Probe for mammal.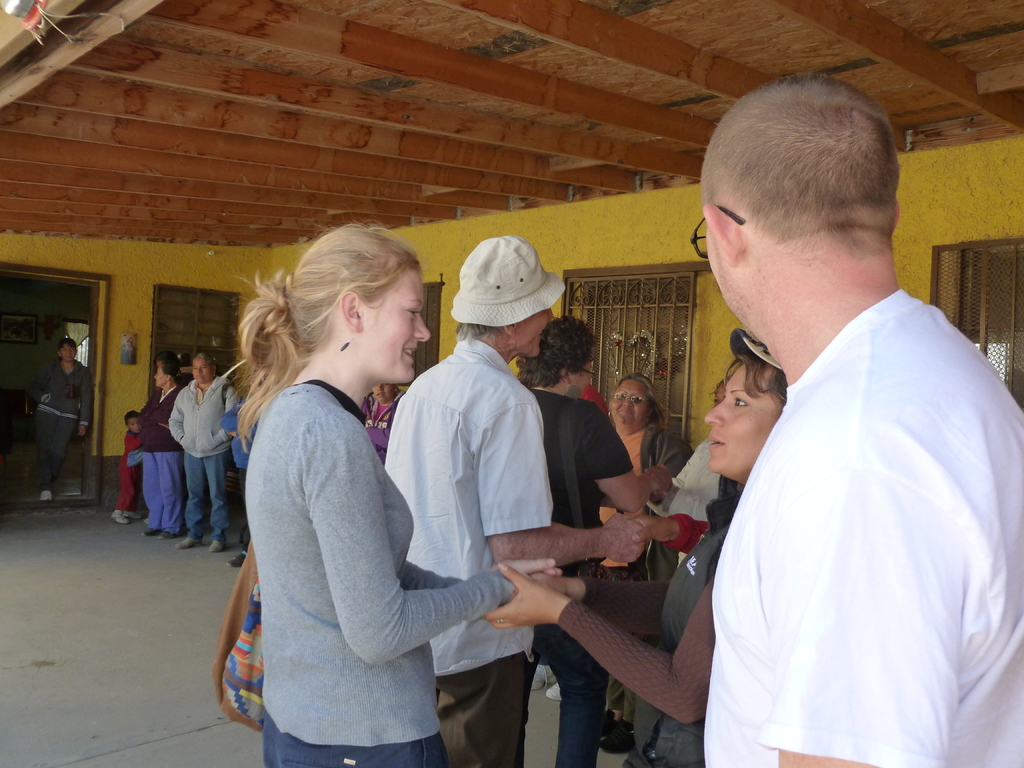
Probe result: [left=362, top=384, right=406, bottom=465].
